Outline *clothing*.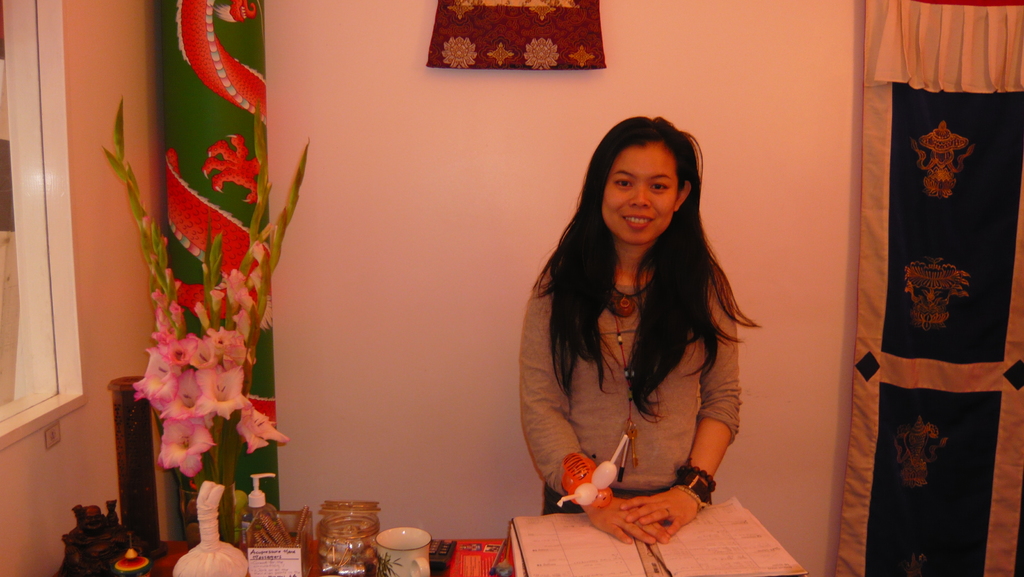
Outline: [529, 272, 739, 521].
